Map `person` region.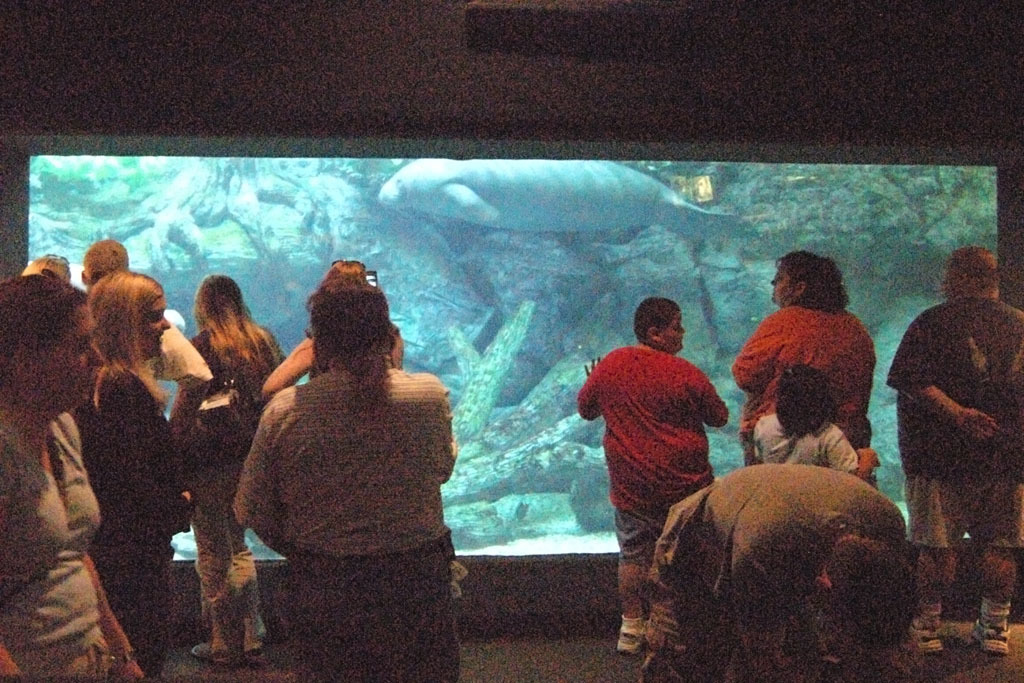
Mapped to 733,249,873,443.
